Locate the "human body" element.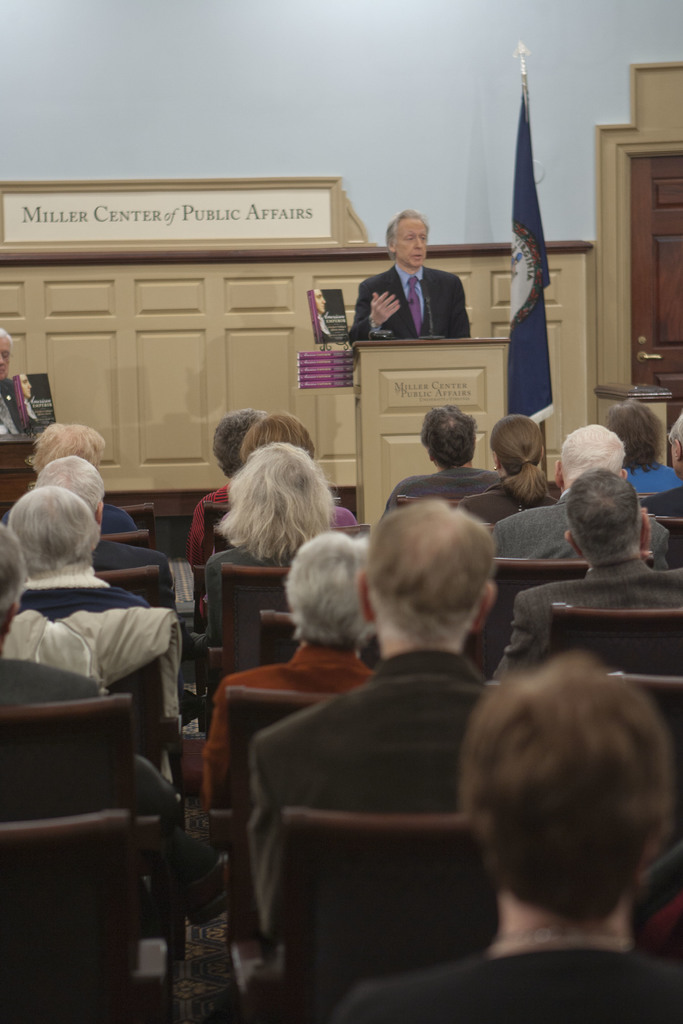
Element bbox: rect(349, 262, 475, 342).
